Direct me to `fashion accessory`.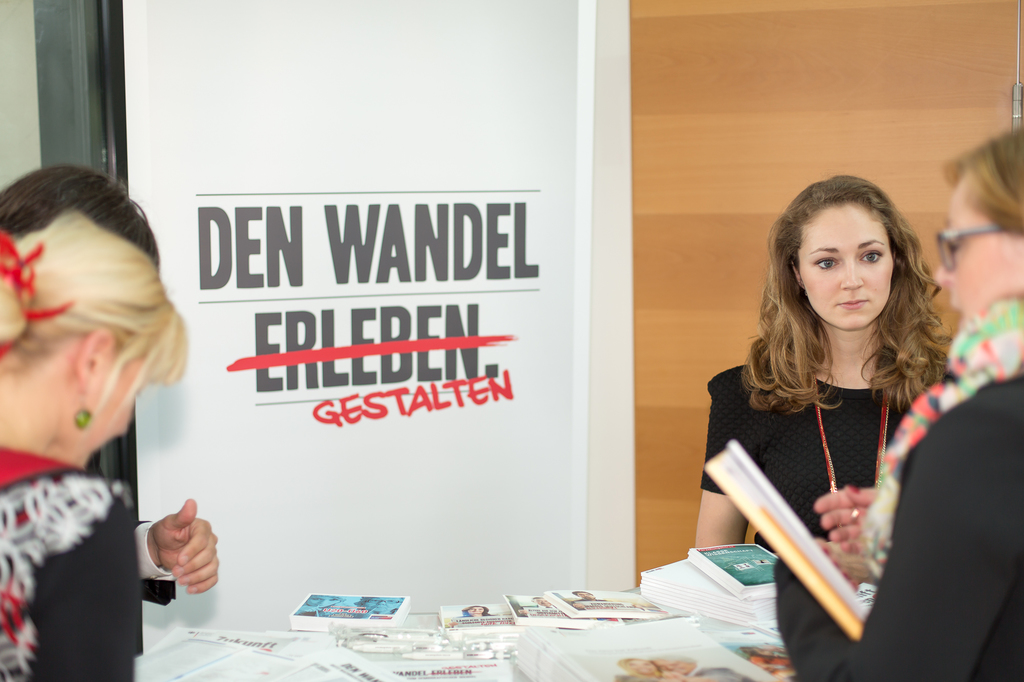
Direction: left=812, top=390, right=891, bottom=495.
